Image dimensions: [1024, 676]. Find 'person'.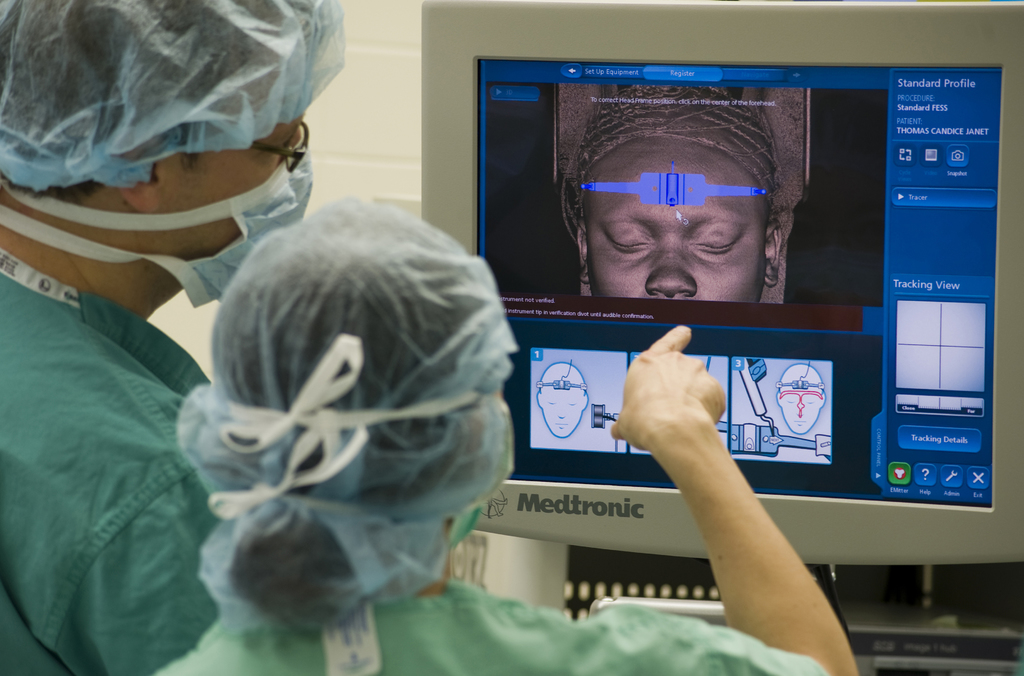
{"x1": 0, "y1": 0, "x2": 347, "y2": 675}.
